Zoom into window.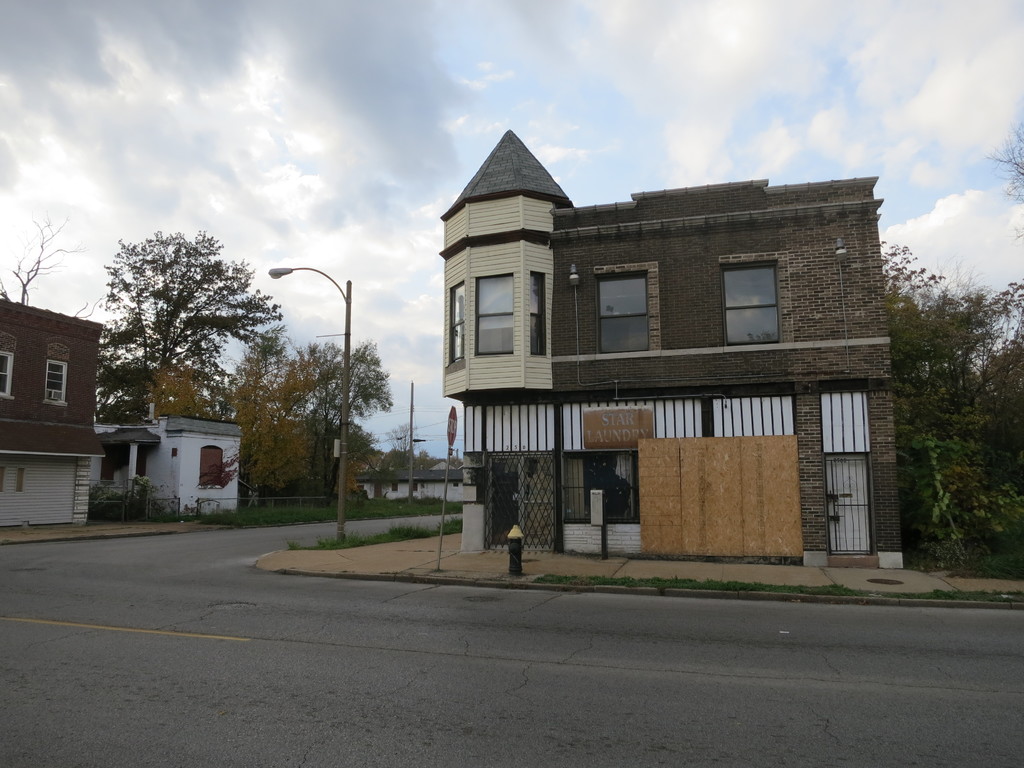
Zoom target: rect(475, 274, 516, 356).
